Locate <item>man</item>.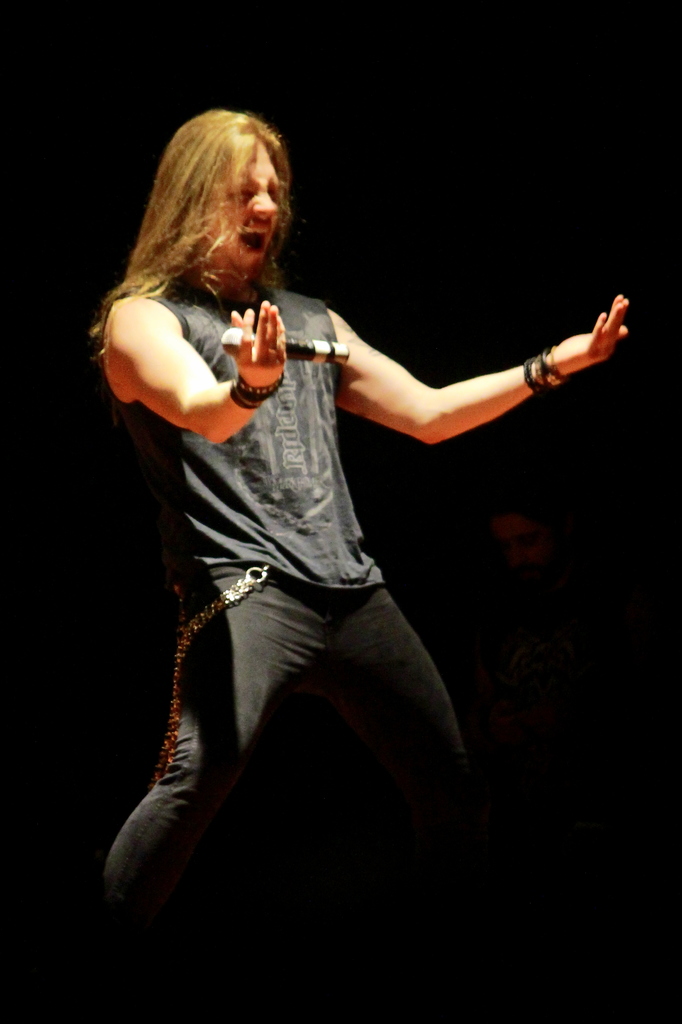
Bounding box: pyautogui.locateOnScreen(92, 116, 589, 919).
